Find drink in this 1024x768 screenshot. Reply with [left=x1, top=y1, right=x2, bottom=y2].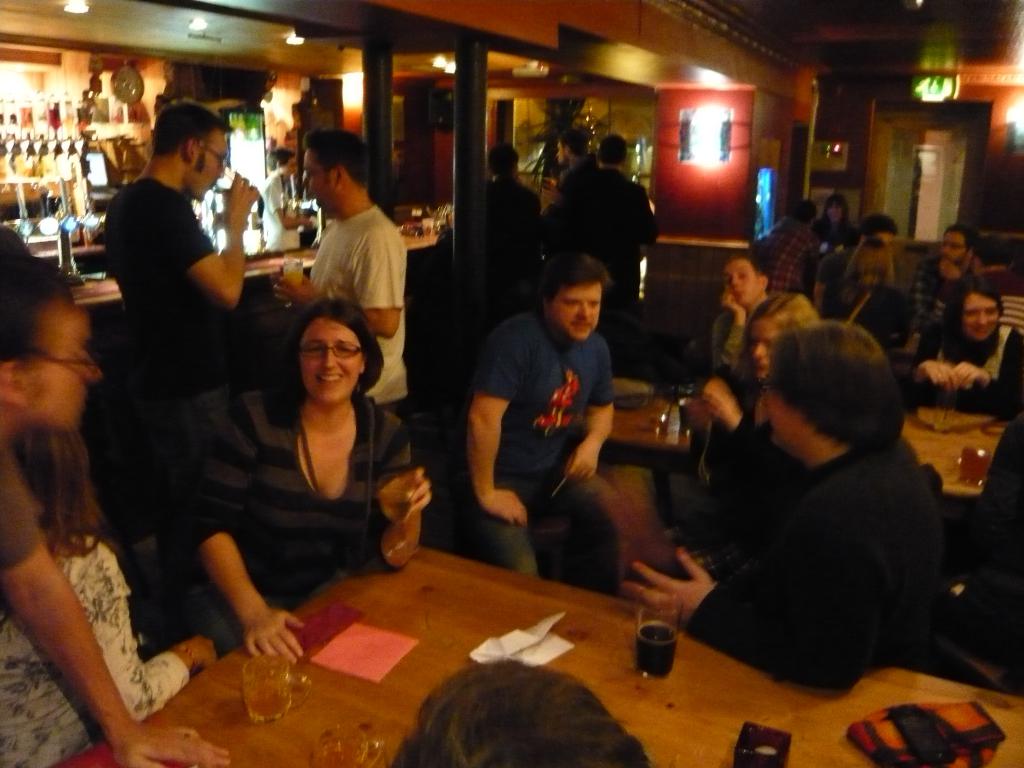
[left=286, top=272, right=302, bottom=287].
